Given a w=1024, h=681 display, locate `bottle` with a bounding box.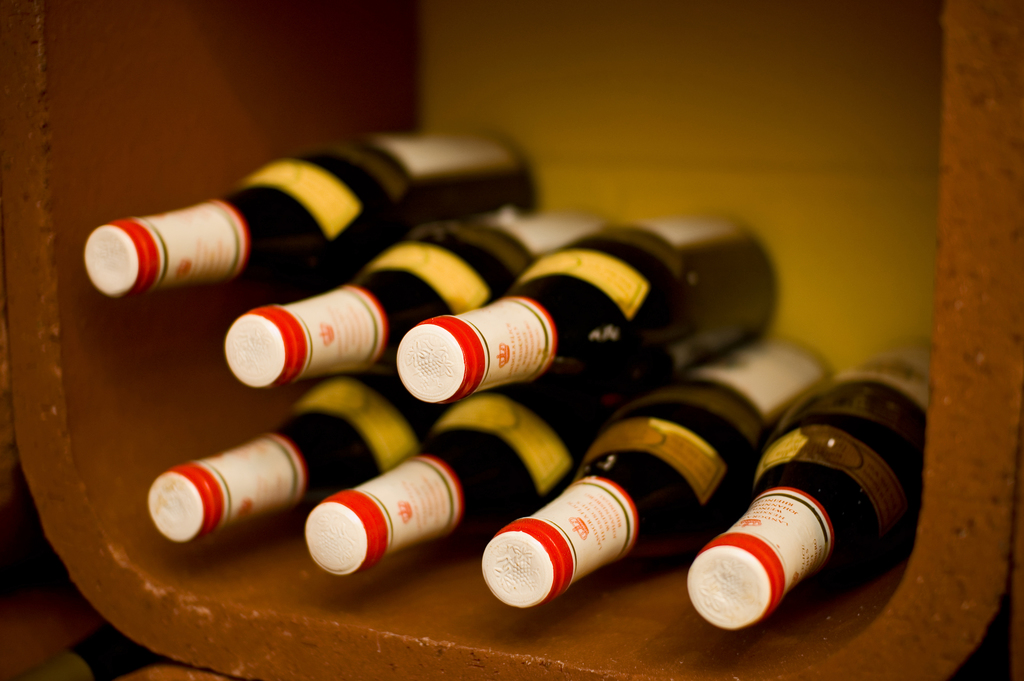
Located: locate(145, 375, 449, 541).
